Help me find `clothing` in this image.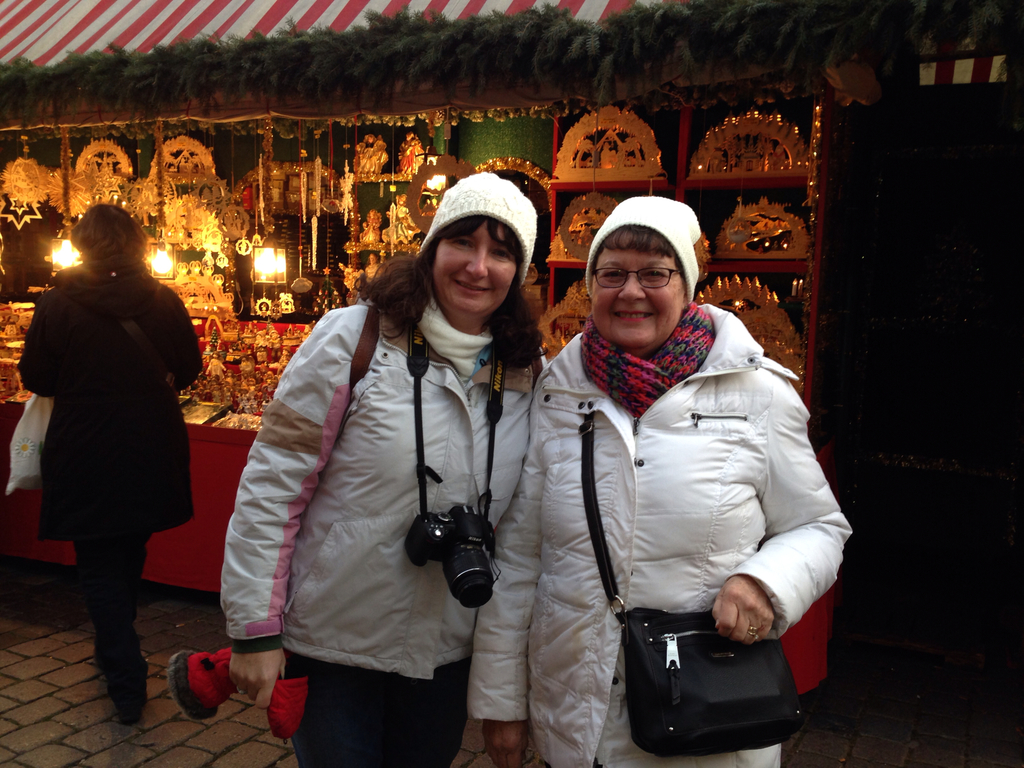
Found it: select_region(5, 264, 202, 700).
